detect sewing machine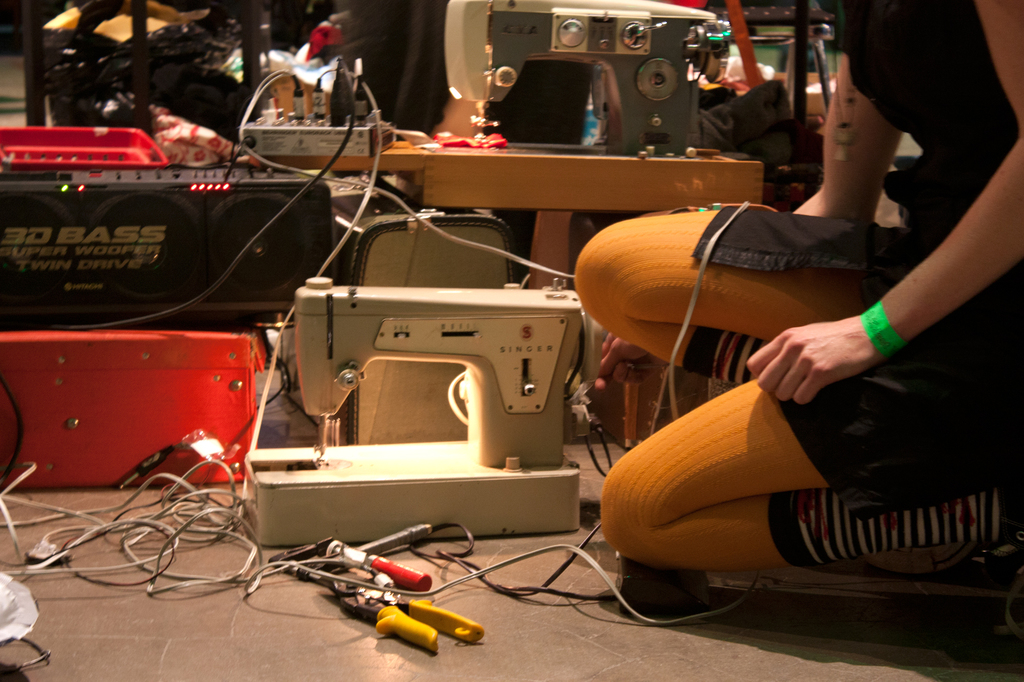
[447, 0, 728, 157]
